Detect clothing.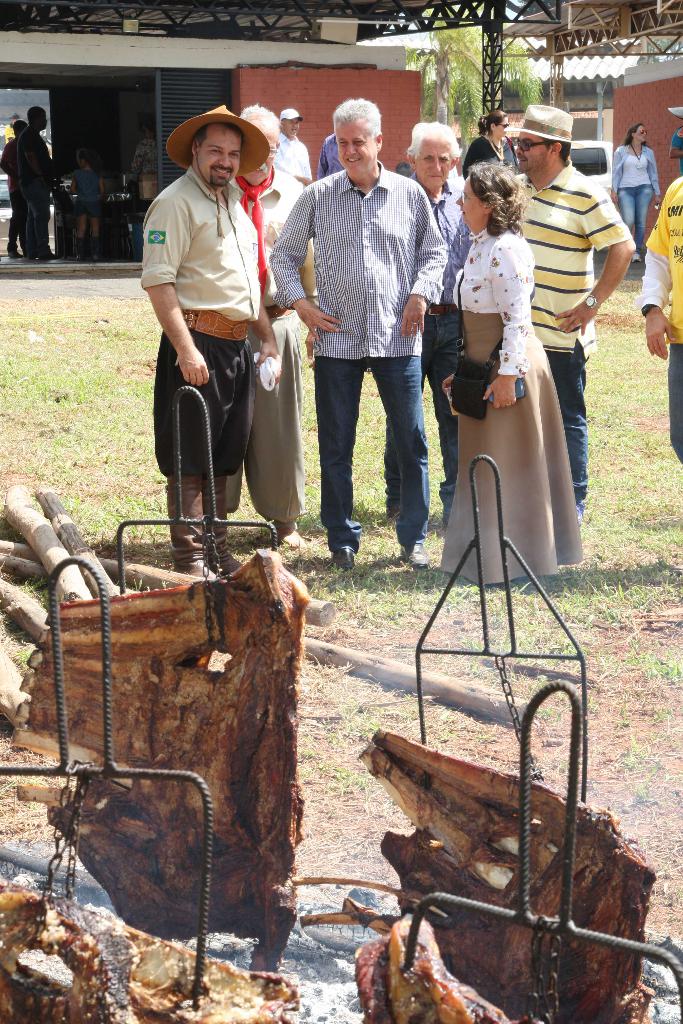
Detected at region(464, 127, 520, 178).
